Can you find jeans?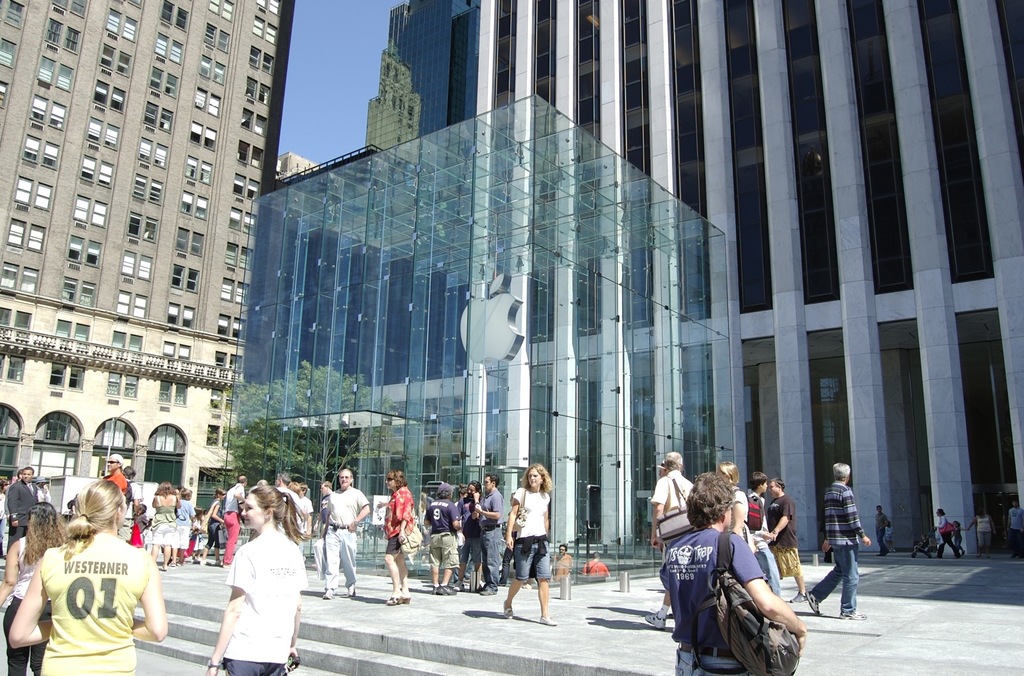
Yes, bounding box: [left=774, top=546, right=798, bottom=583].
